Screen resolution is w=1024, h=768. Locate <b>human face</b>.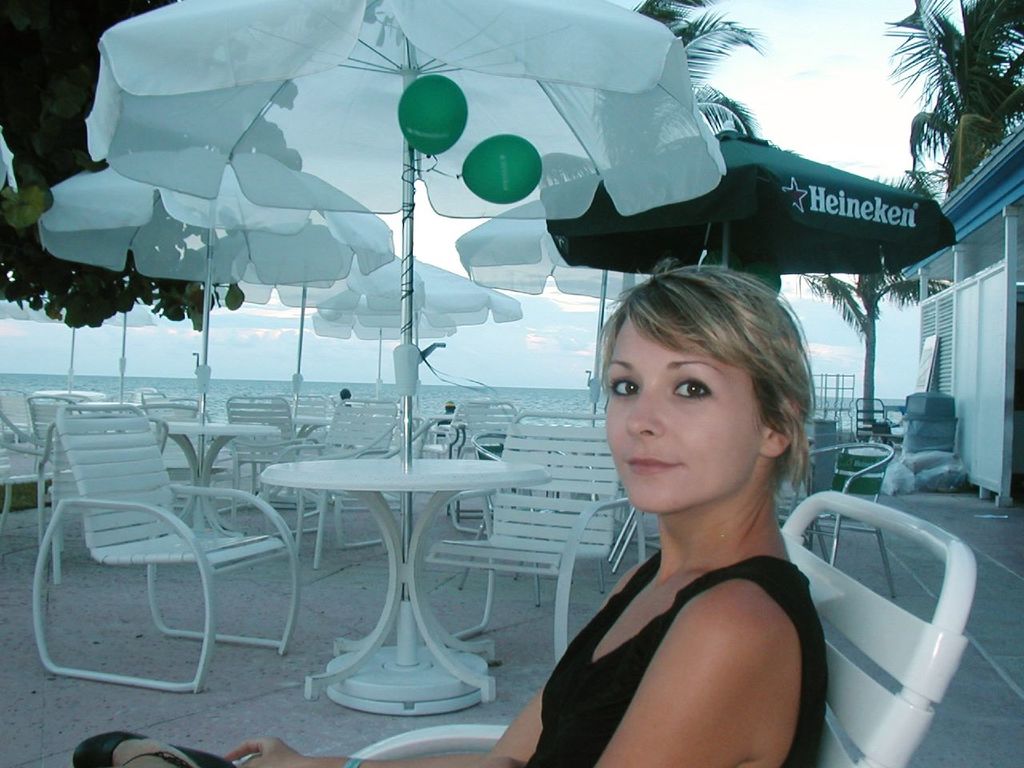
610:309:741:514.
